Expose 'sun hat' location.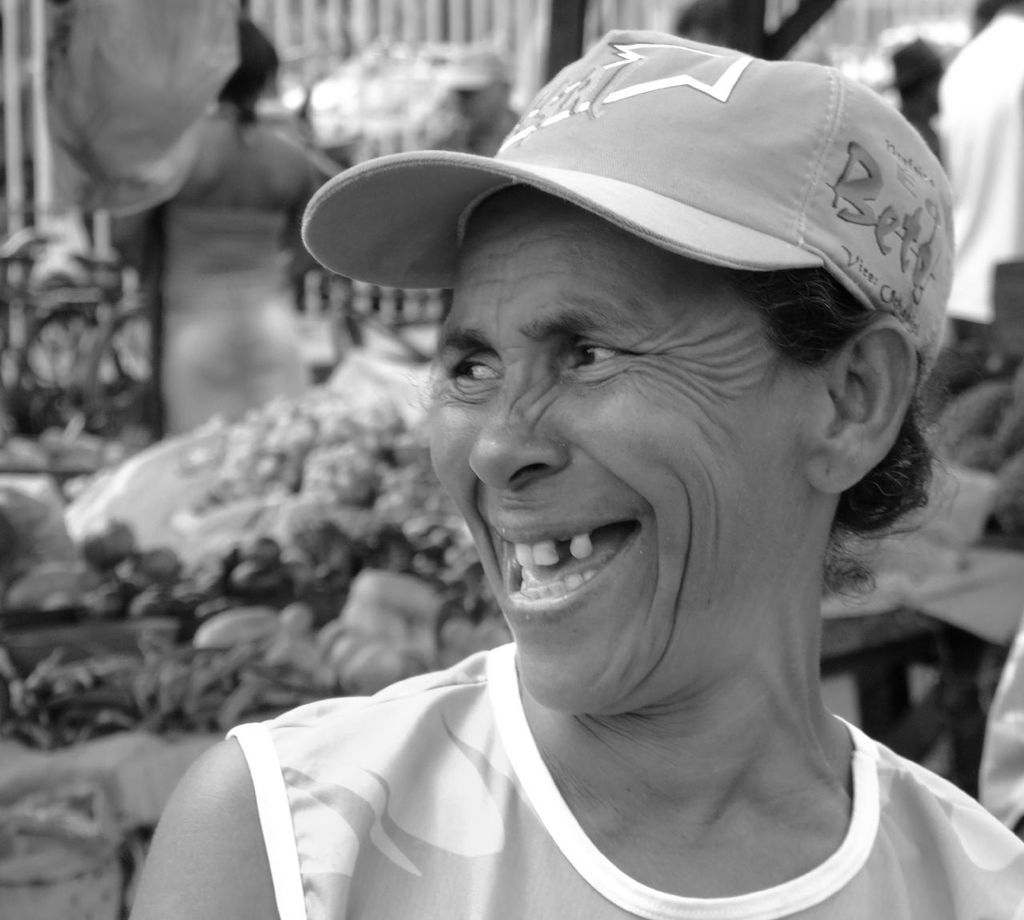
Exposed at region(294, 22, 962, 409).
